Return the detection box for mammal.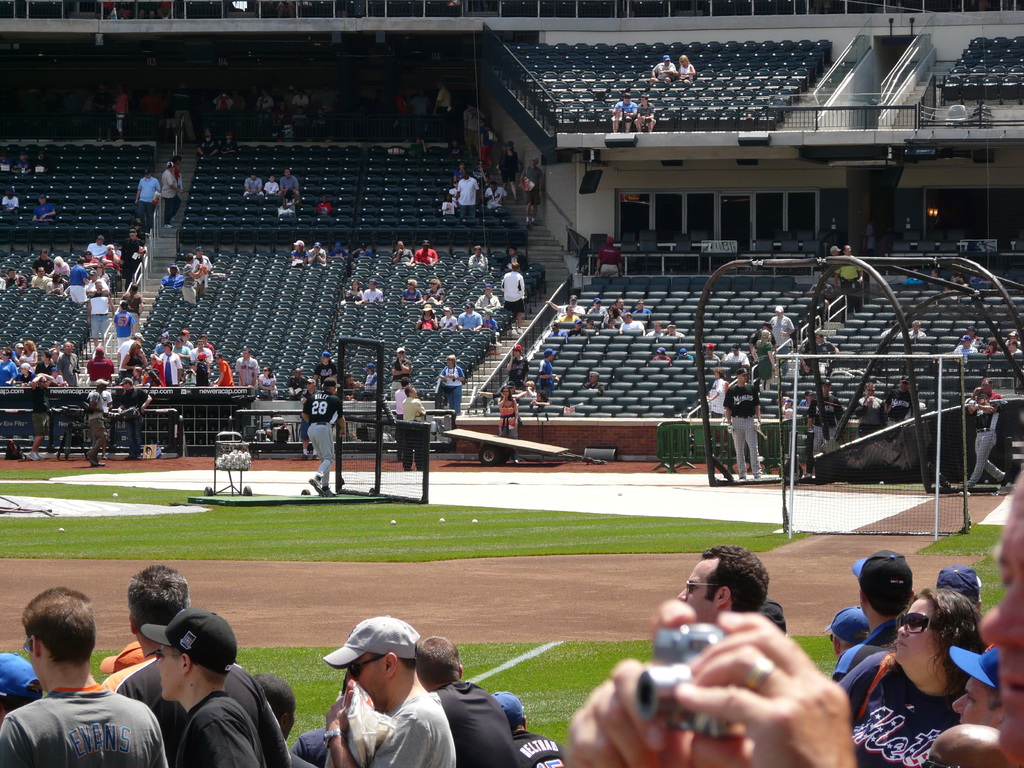
rect(193, 246, 220, 294).
